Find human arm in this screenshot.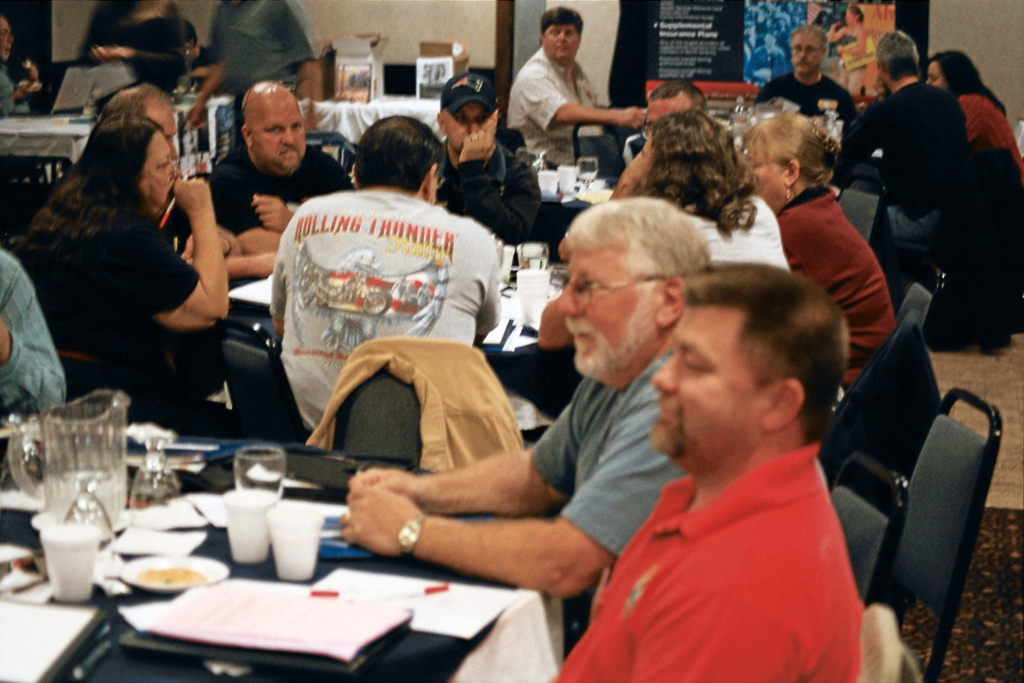
The bounding box for human arm is x1=94 y1=1 x2=188 y2=81.
